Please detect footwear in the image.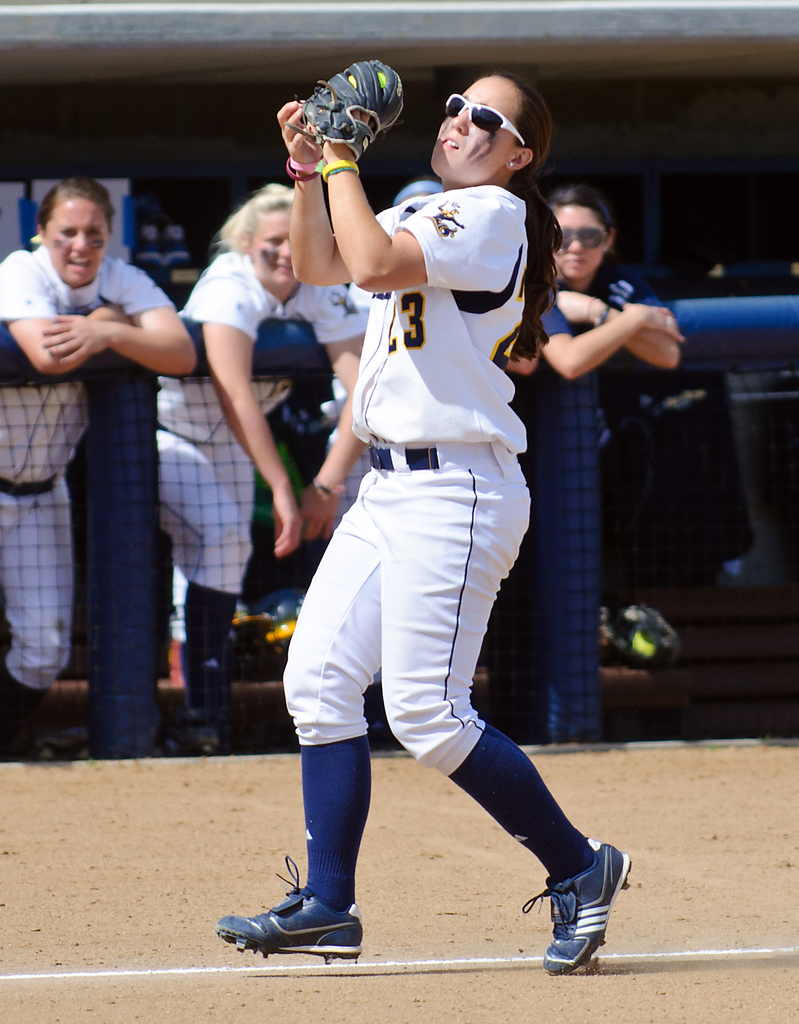
left=155, top=722, right=222, bottom=753.
